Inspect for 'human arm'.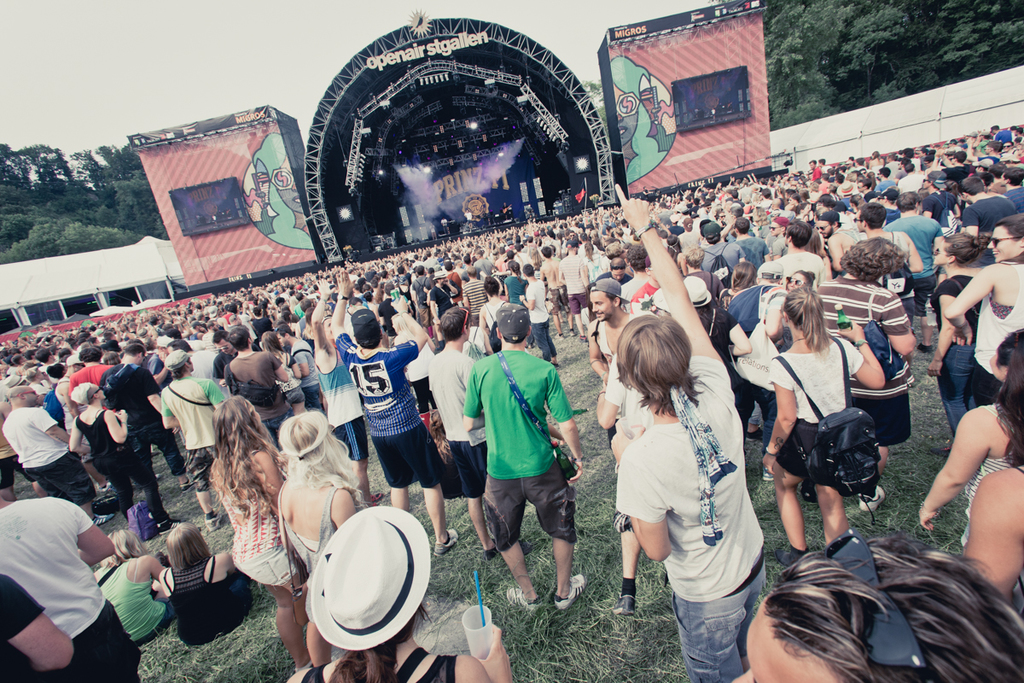
Inspection: bbox=[911, 406, 987, 525].
